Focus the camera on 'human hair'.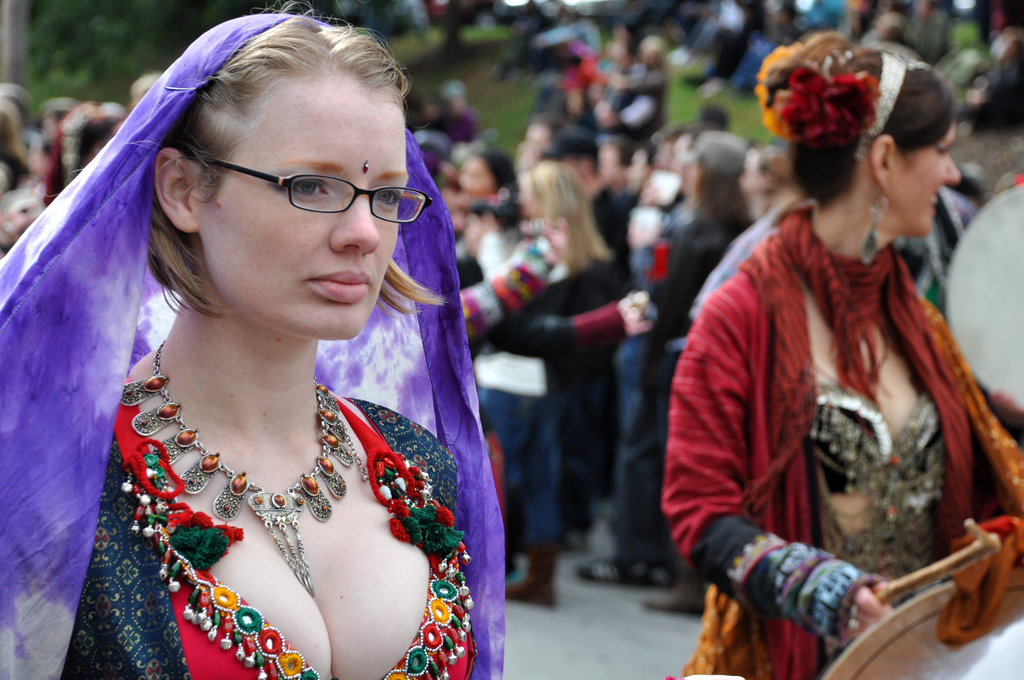
Focus region: box=[0, 83, 45, 126].
